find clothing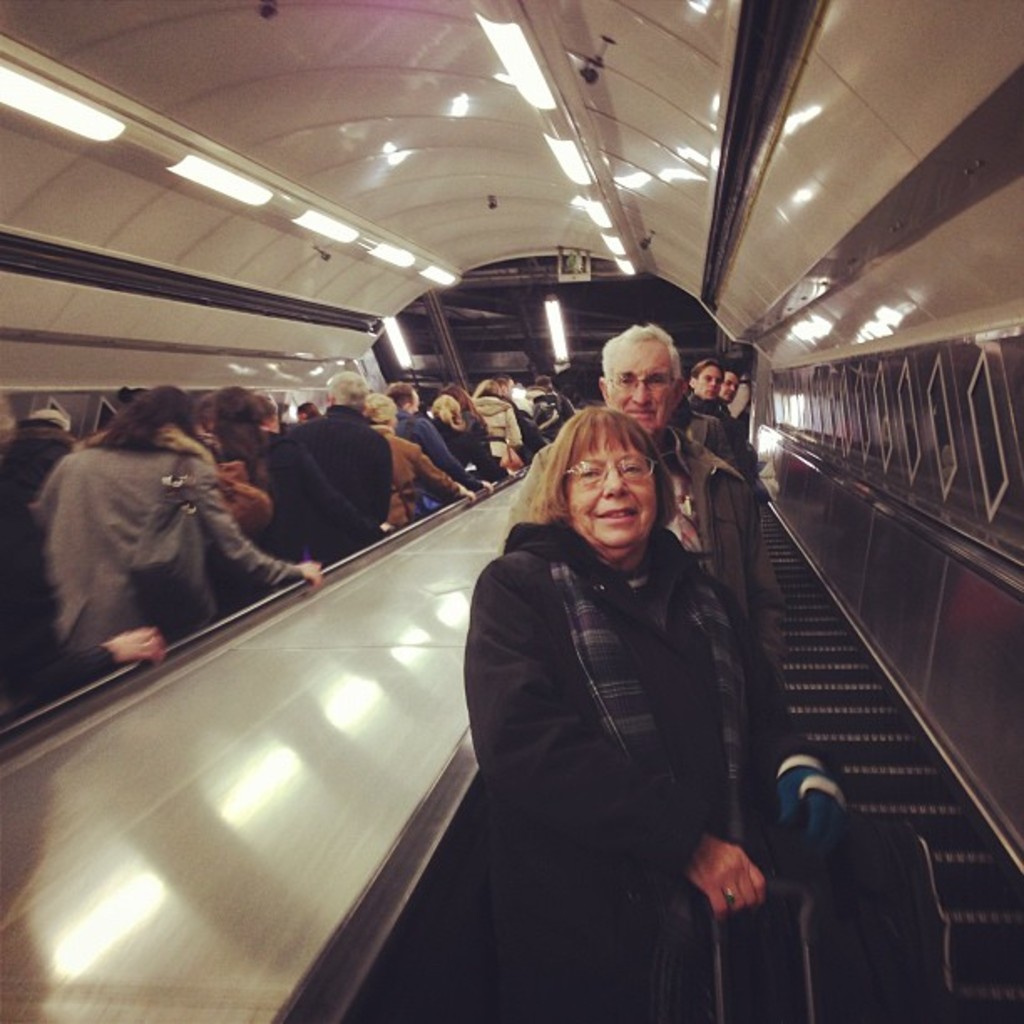
442/418/806/994
